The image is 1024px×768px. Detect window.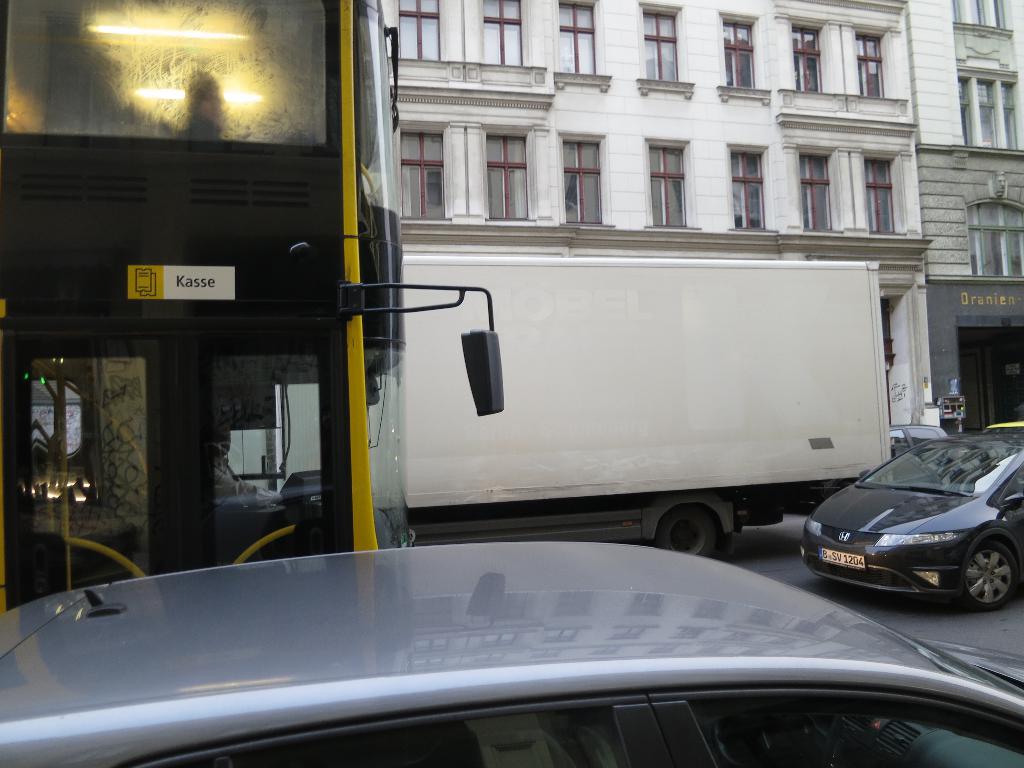
Detection: rect(477, 0, 525, 66).
